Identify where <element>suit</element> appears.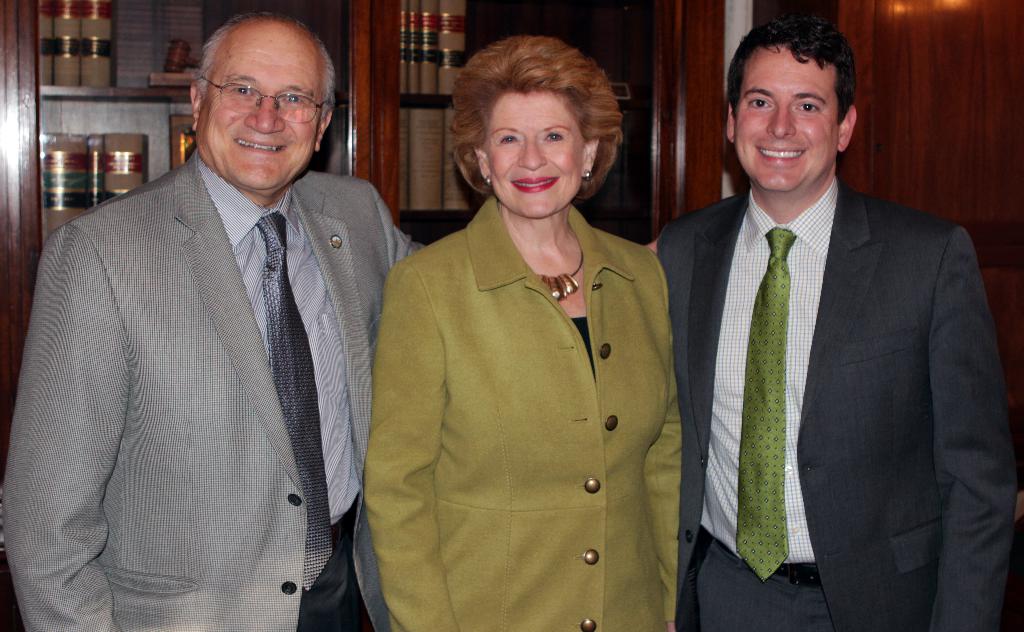
Appears at {"x1": 652, "y1": 174, "x2": 1023, "y2": 631}.
